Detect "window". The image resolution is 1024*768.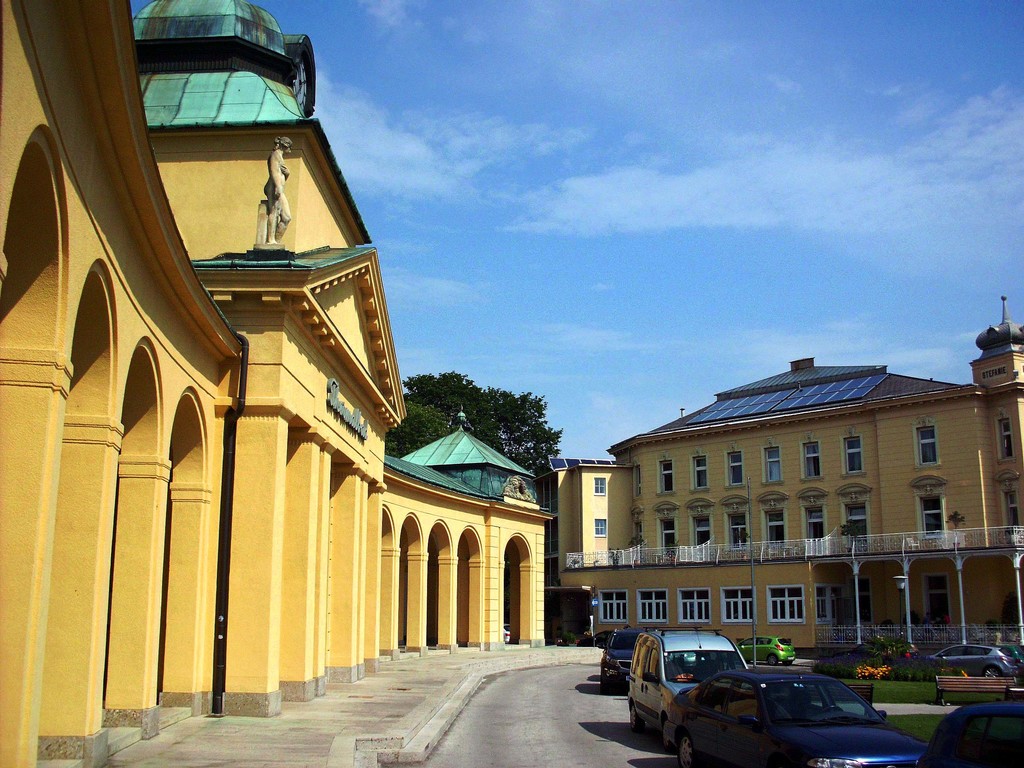
BBox(677, 587, 710, 625).
